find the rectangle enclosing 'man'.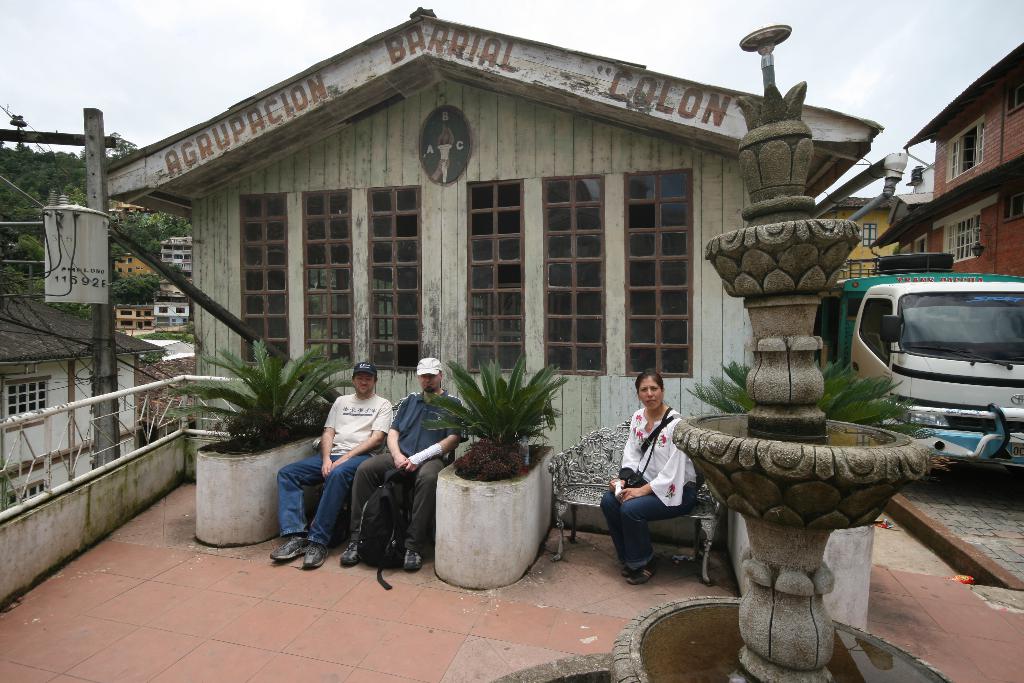
x1=269, y1=365, x2=394, y2=569.
